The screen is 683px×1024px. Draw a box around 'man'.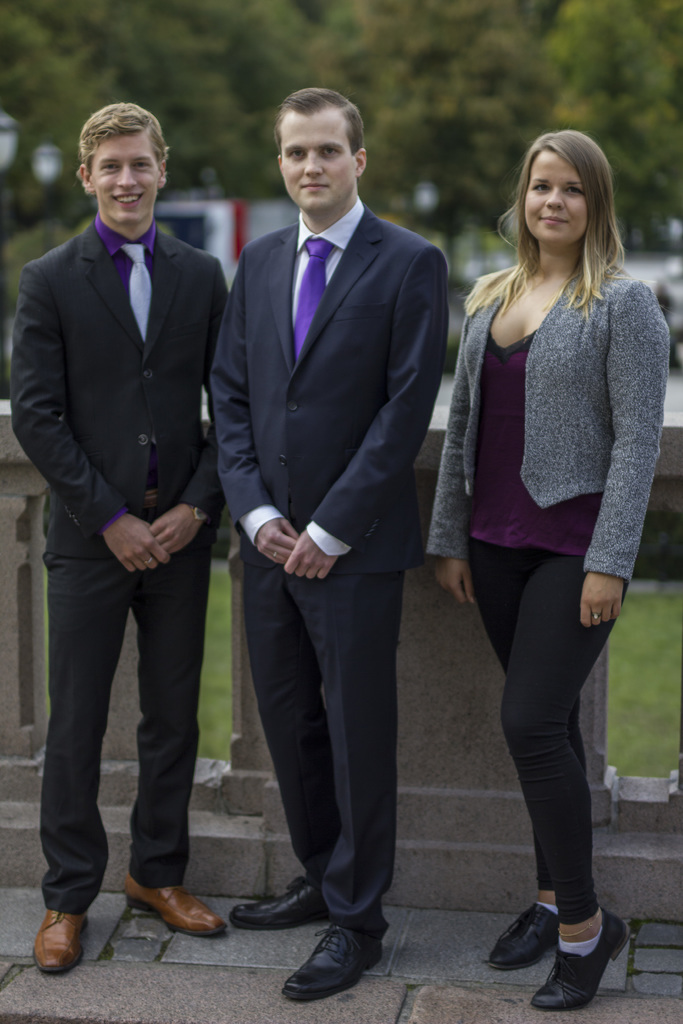
<region>13, 73, 233, 959</region>.
